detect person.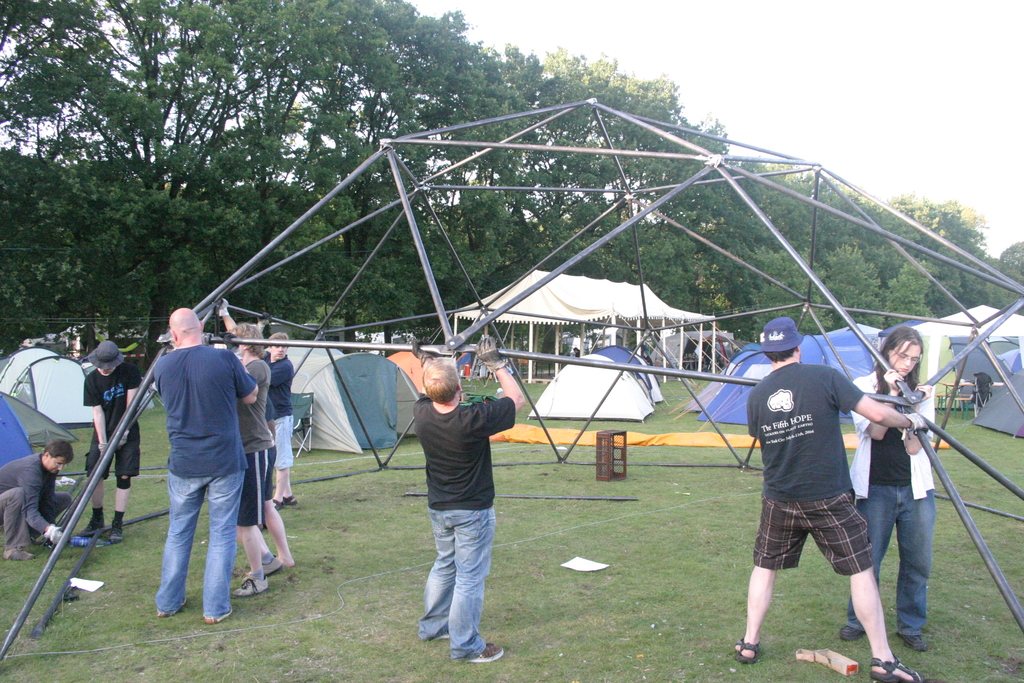
Detected at [217,306,301,590].
